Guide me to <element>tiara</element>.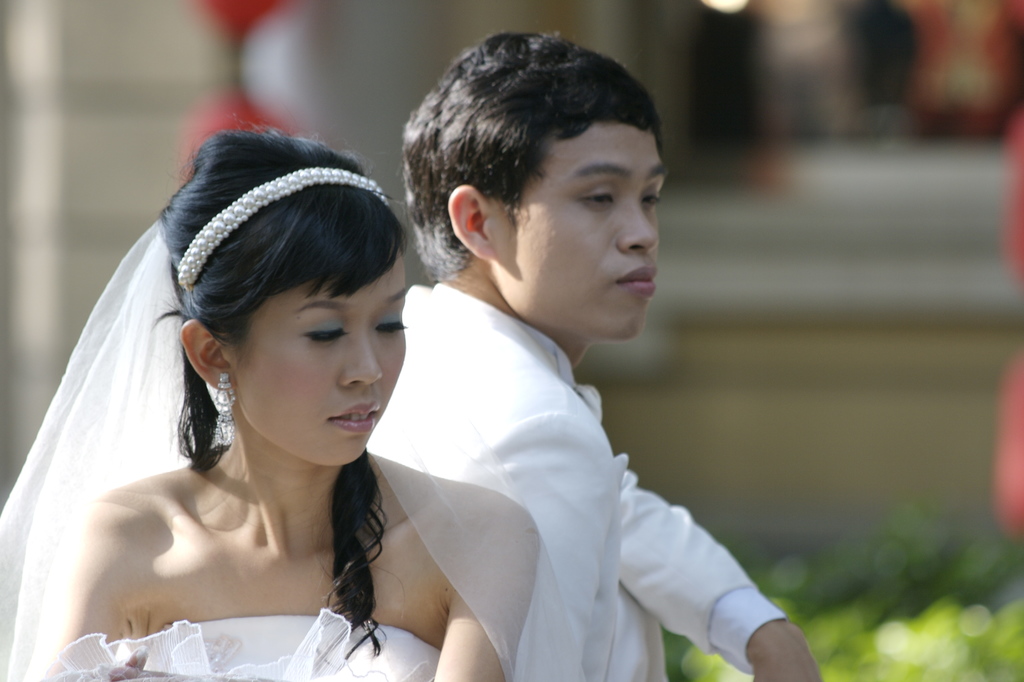
Guidance: 177 167 388 291.
